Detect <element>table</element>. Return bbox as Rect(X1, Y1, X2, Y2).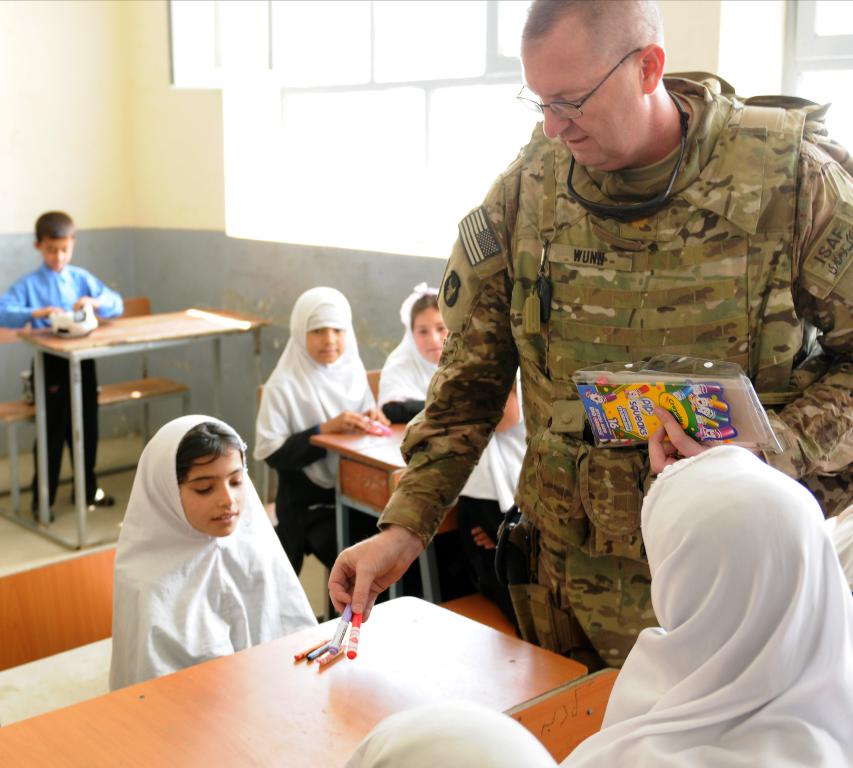
Rect(23, 303, 269, 550).
